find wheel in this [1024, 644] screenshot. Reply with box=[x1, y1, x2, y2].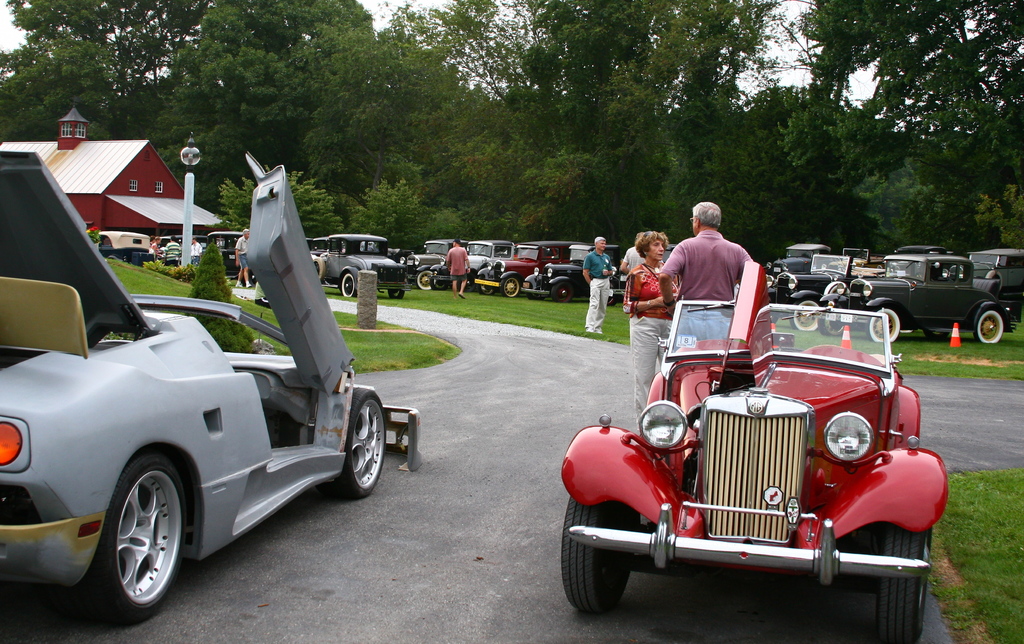
box=[387, 292, 404, 300].
